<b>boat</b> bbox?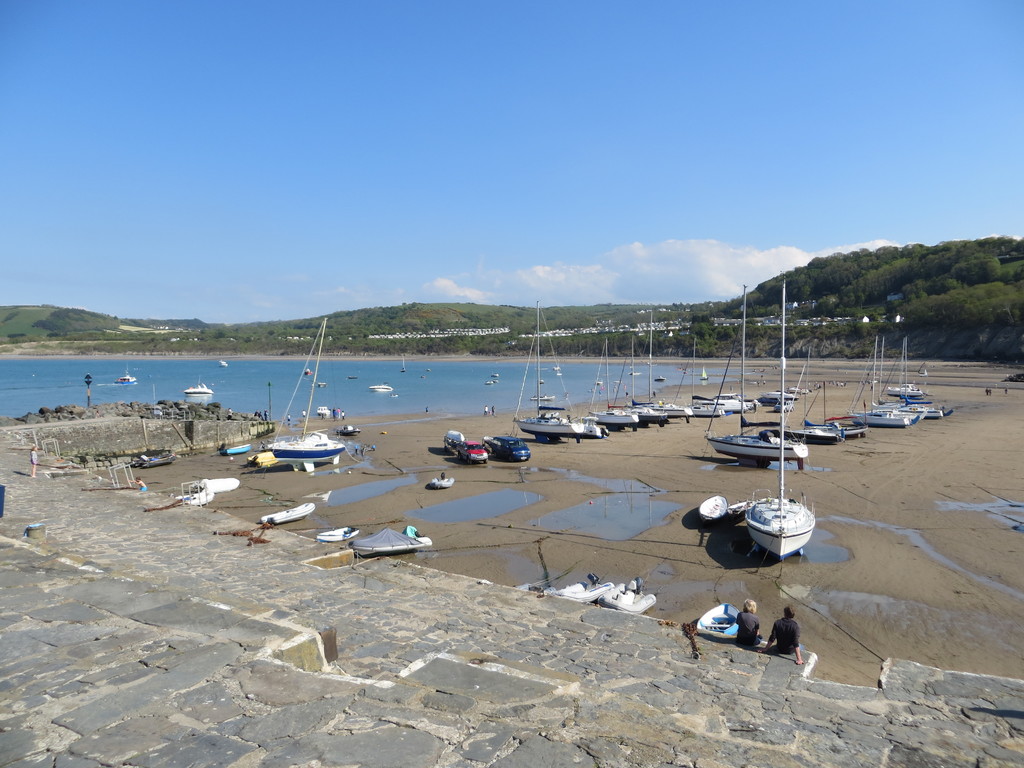
754:388:795:406
